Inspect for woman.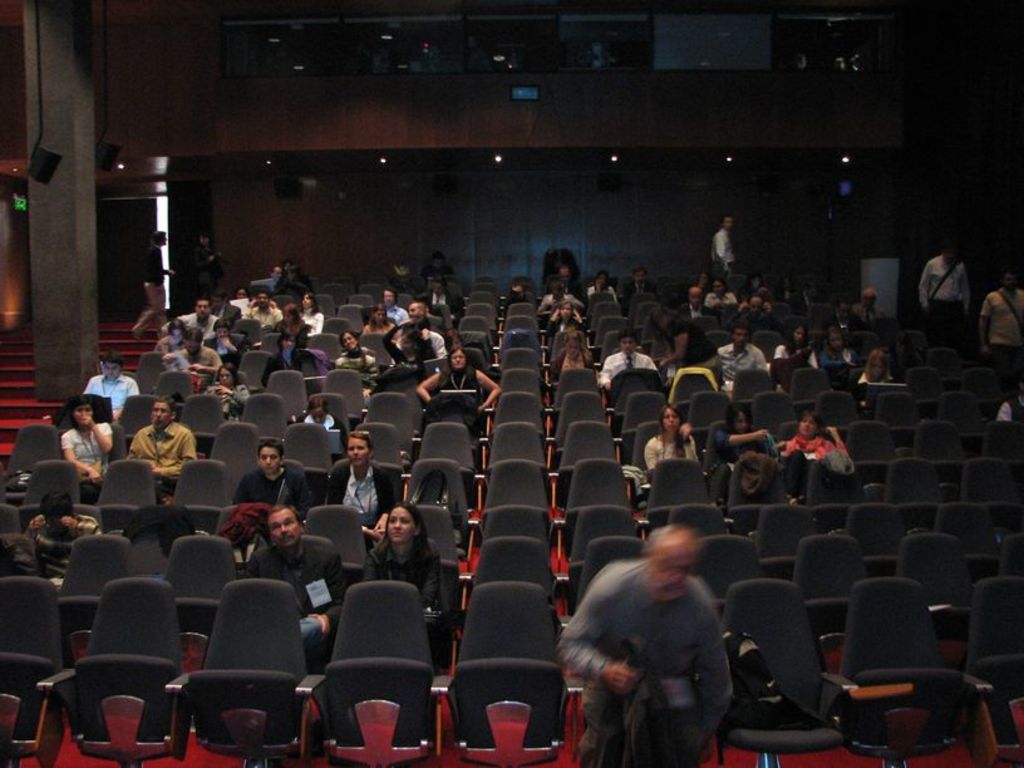
Inspection: [left=360, top=499, right=451, bottom=659].
